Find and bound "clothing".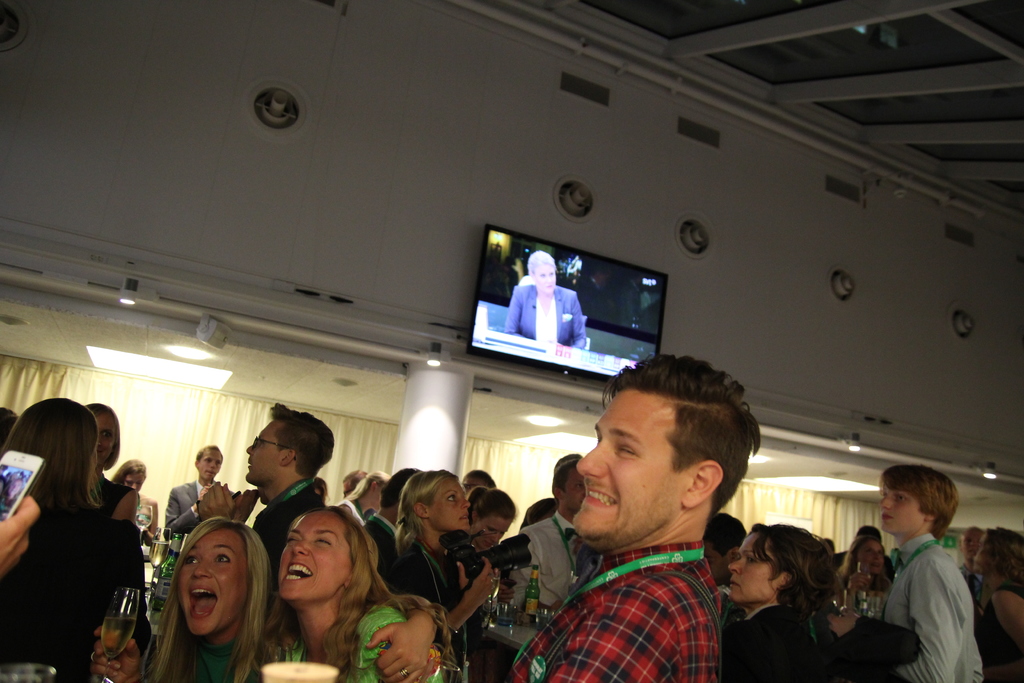
Bound: crop(824, 614, 915, 682).
